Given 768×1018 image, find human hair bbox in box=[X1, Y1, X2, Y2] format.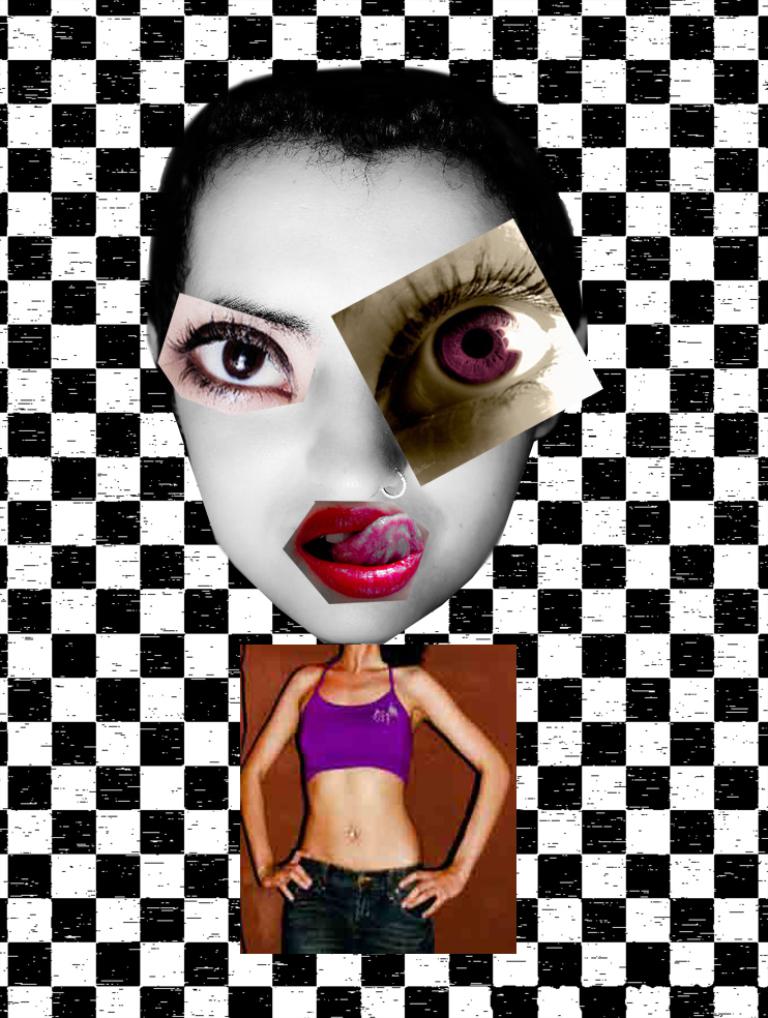
box=[137, 57, 541, 530].
